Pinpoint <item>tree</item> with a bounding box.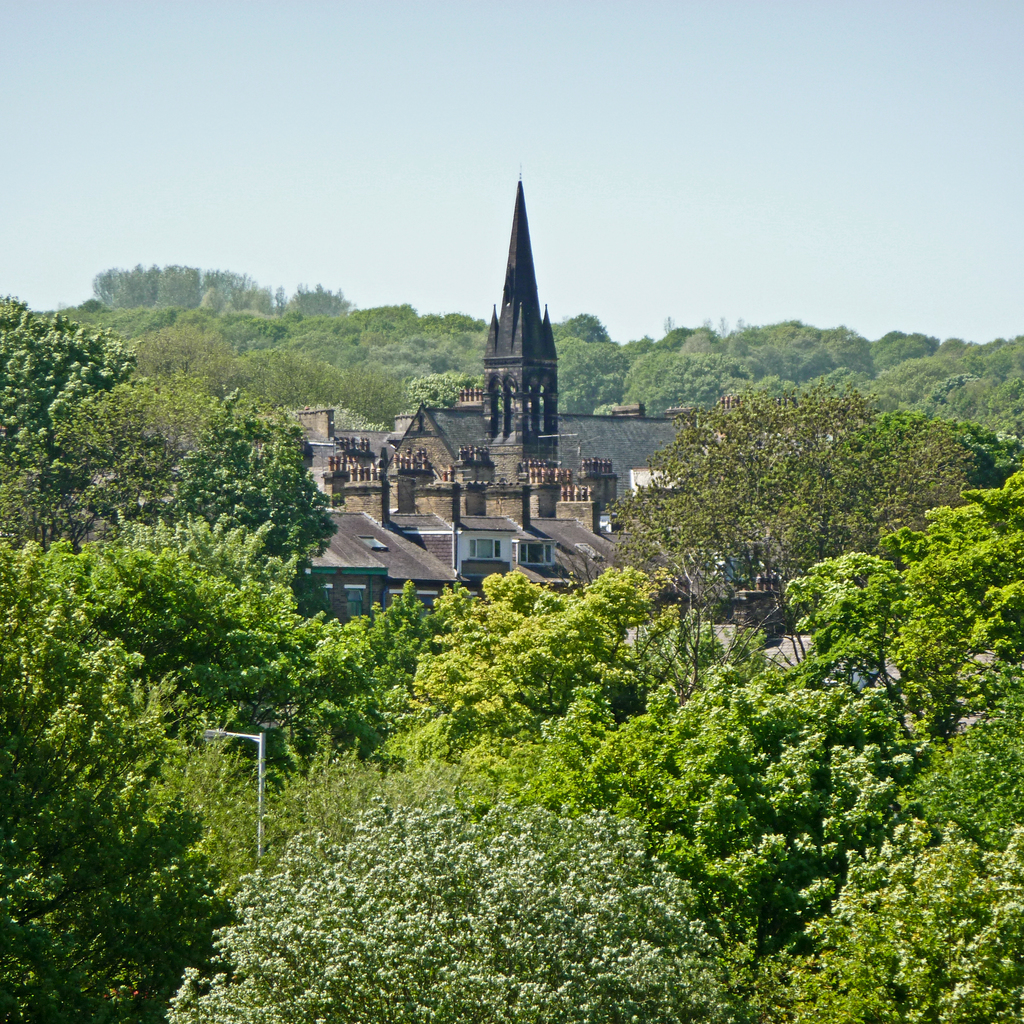
<box>0,282,149,547</box>.
